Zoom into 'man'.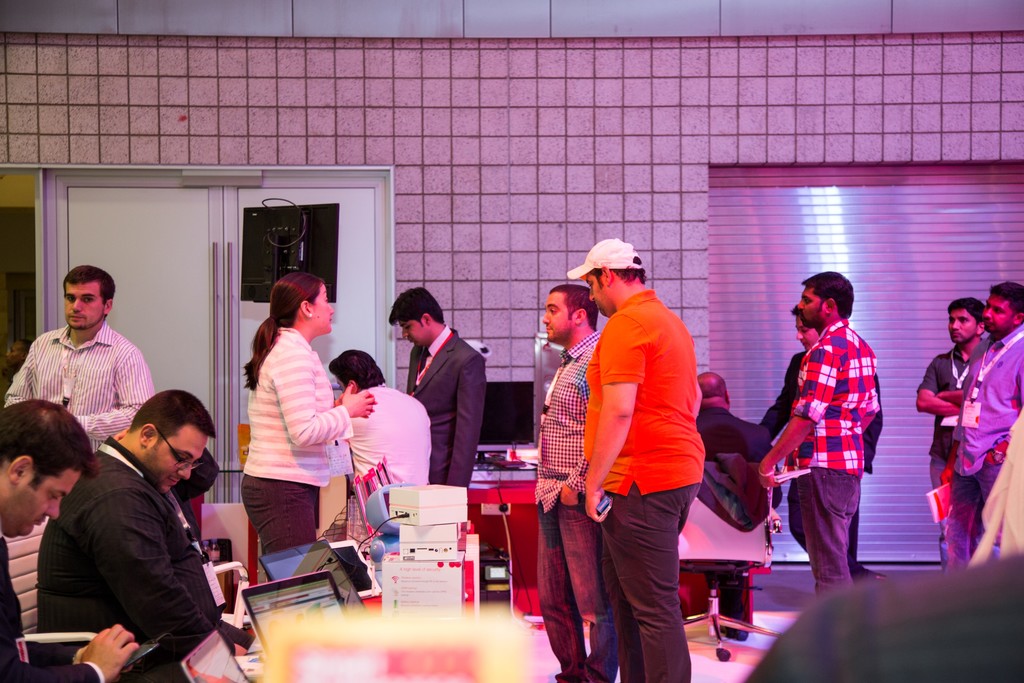
Zoom target: (751, 277, 820, 499).
